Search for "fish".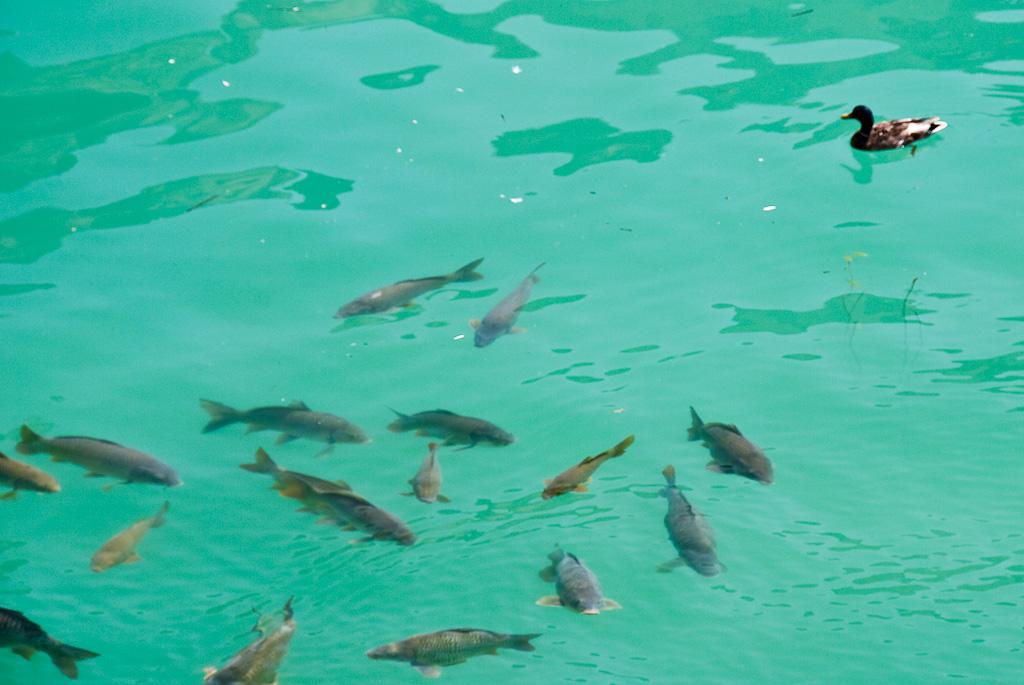
Found at box=[14, 424, 184, 485].
